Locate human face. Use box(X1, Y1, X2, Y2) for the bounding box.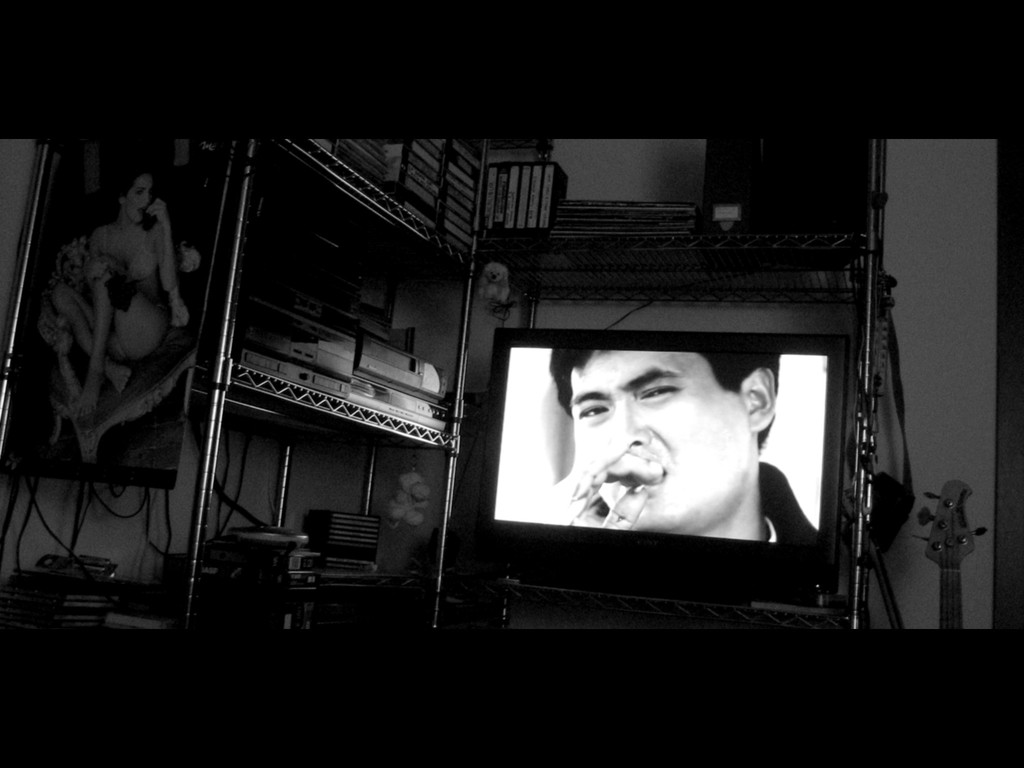
box(568, 352, 755, 527).
